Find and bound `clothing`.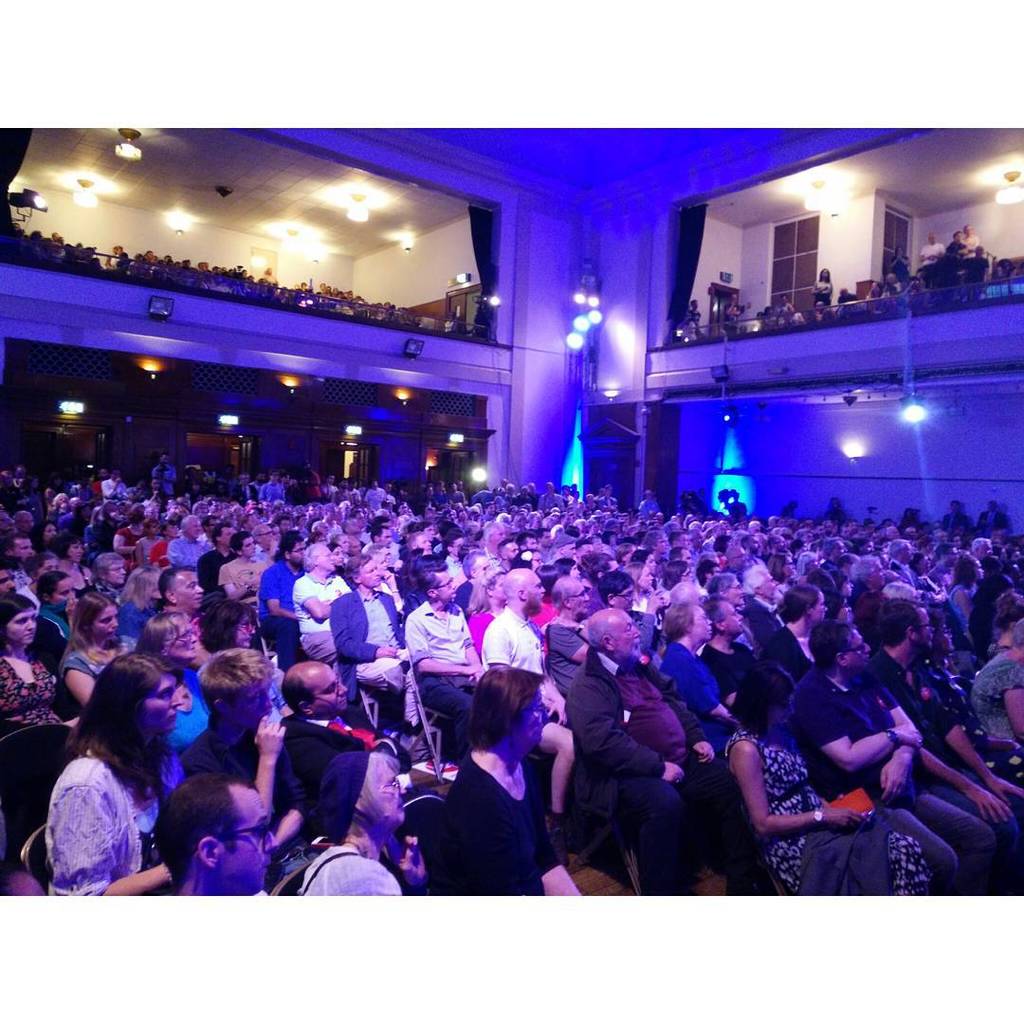
Bound: [212, 553, 266, 595].
